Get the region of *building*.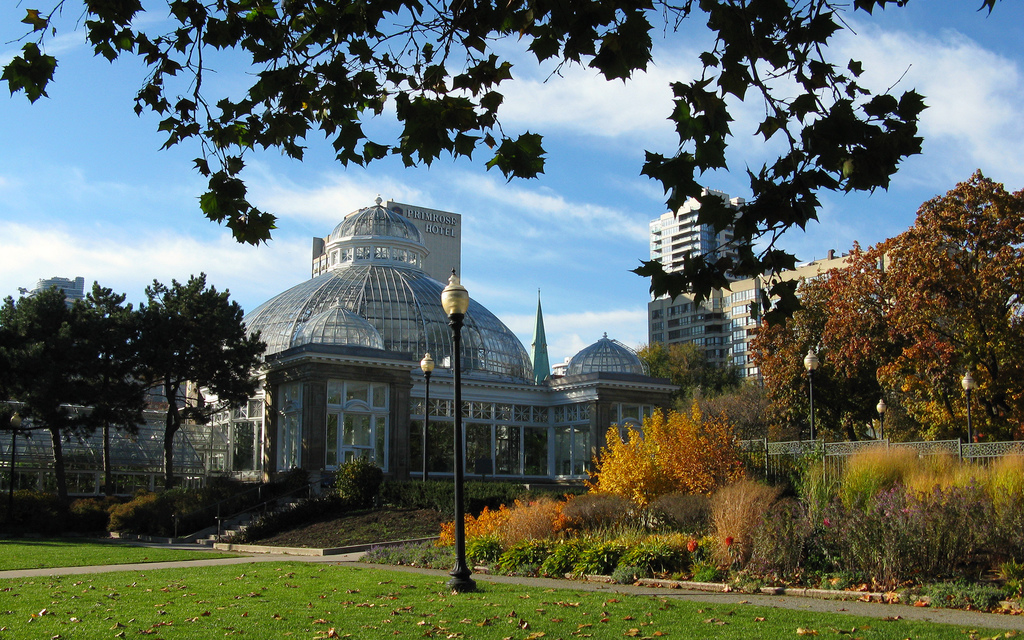
bbox=(1, 195, 688, 489).
